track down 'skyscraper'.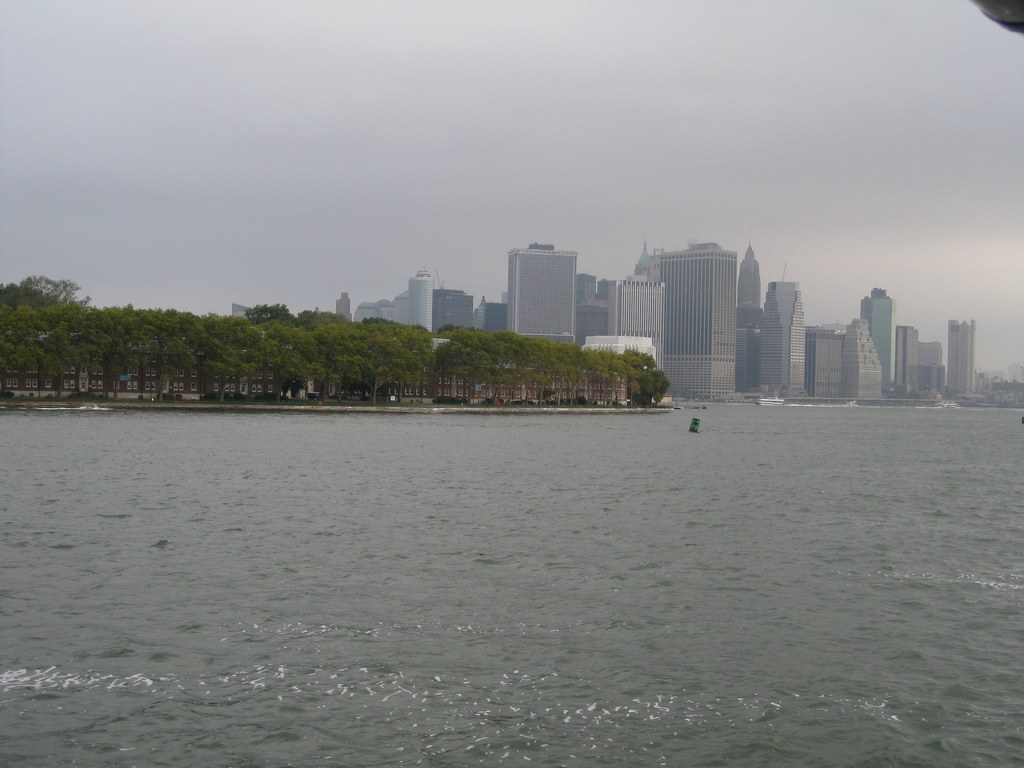
Tracked to Rect(947, 315, 977, 389).
